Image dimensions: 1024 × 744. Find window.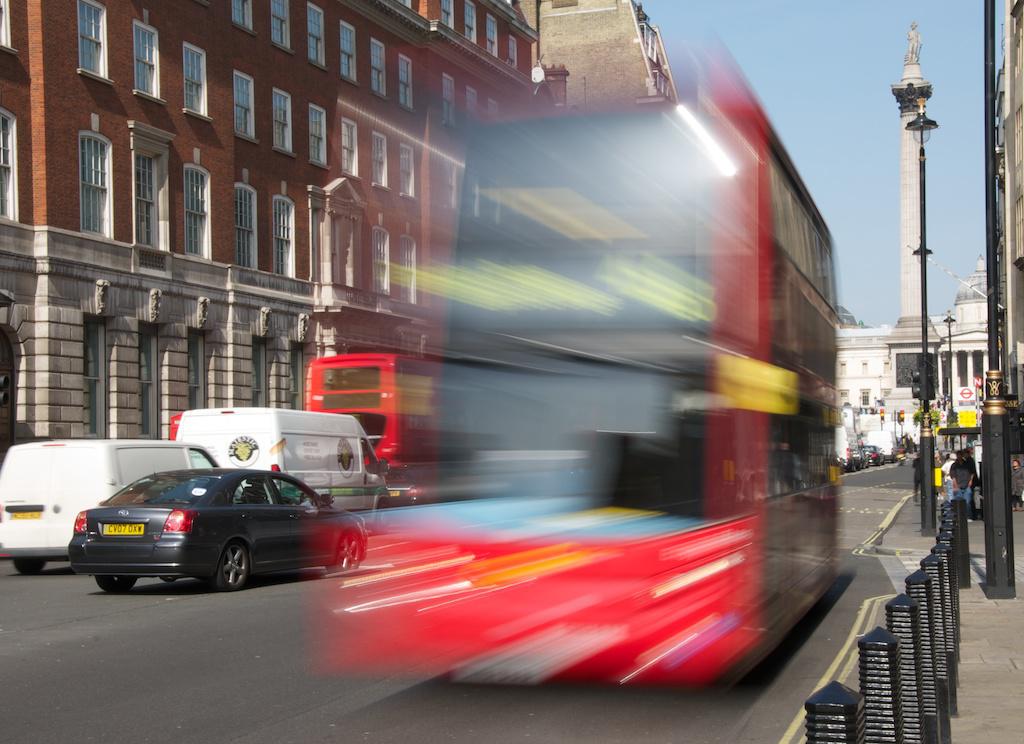
detection(340, 115, 359, 179).
